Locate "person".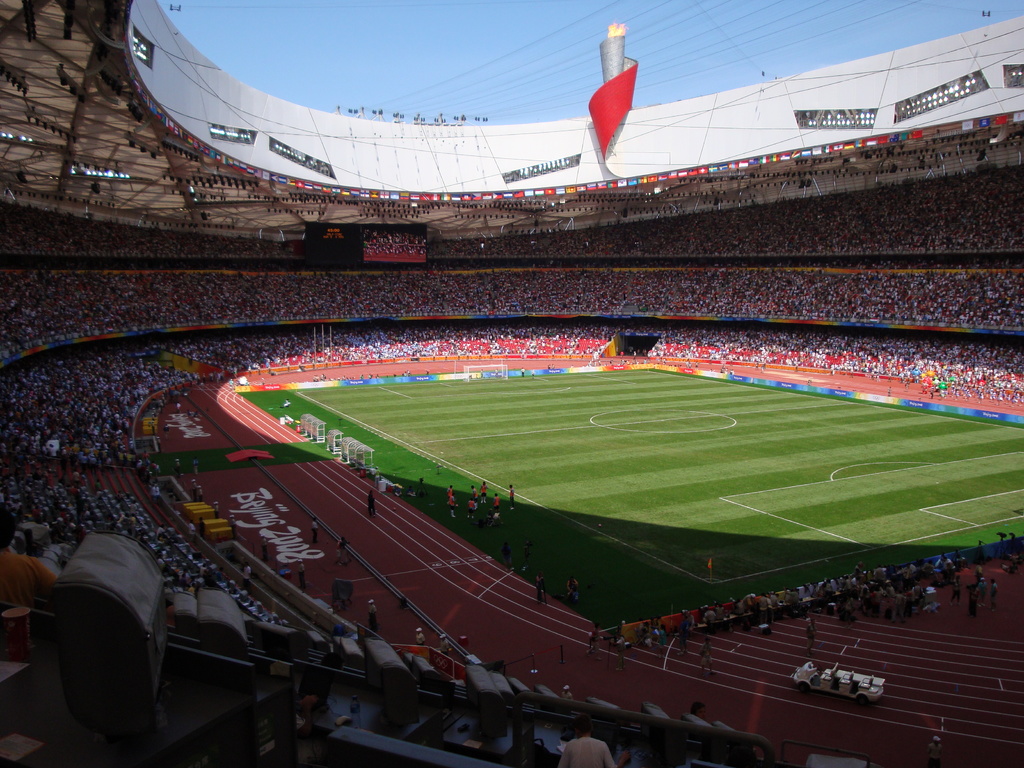
Bounding box: region(467, 483, 479, 502).
